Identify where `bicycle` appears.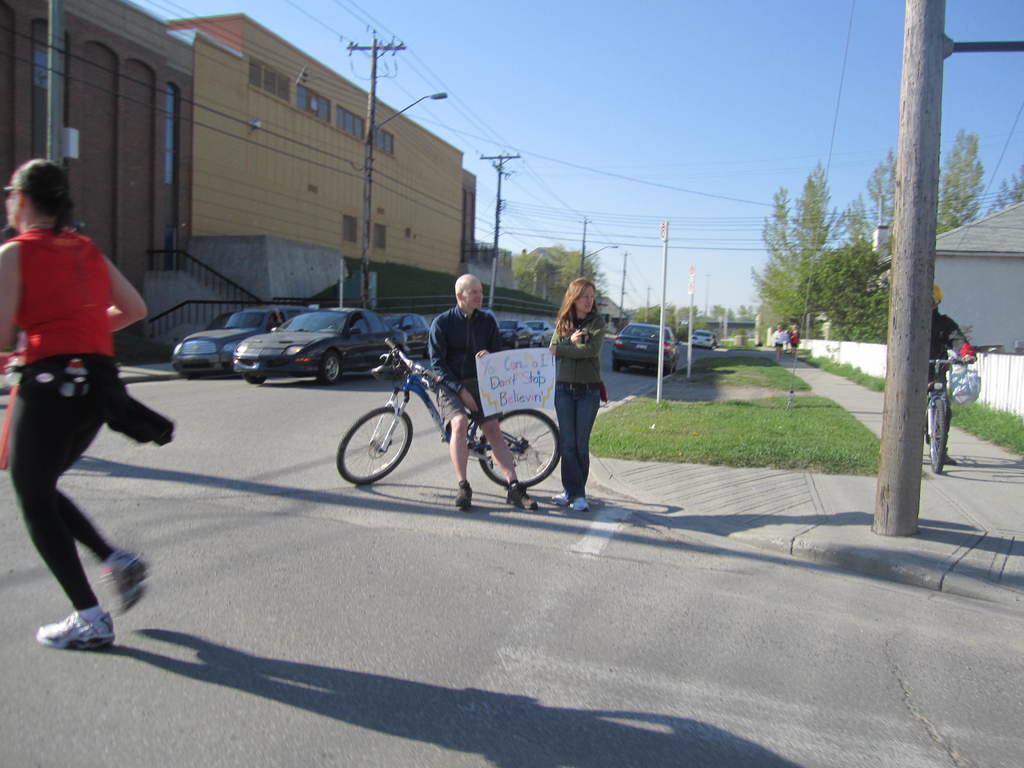
Appears at bbox=[928, 351, 971, 477].
